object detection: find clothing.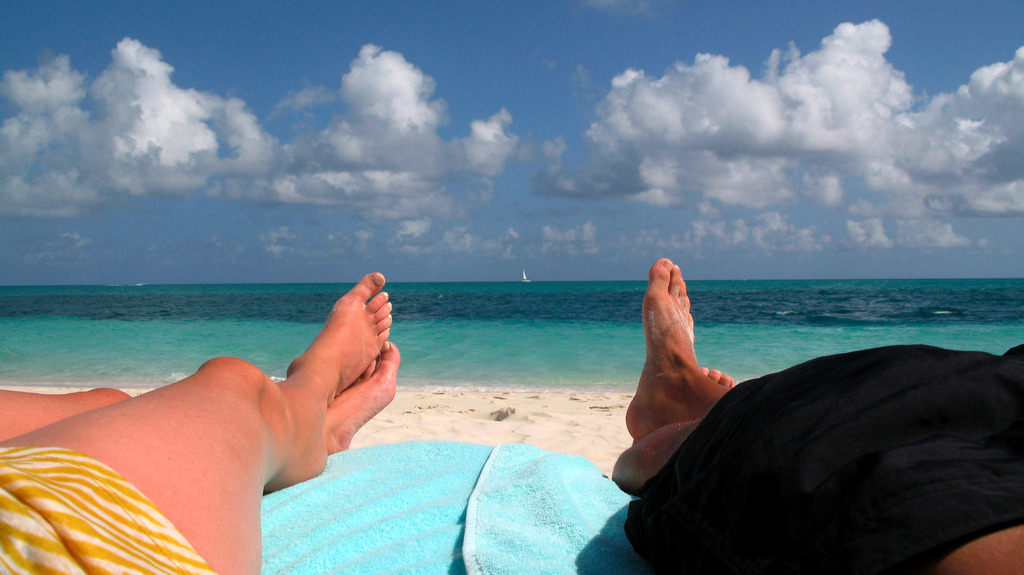
detection(608, 302, 1023, 569).
